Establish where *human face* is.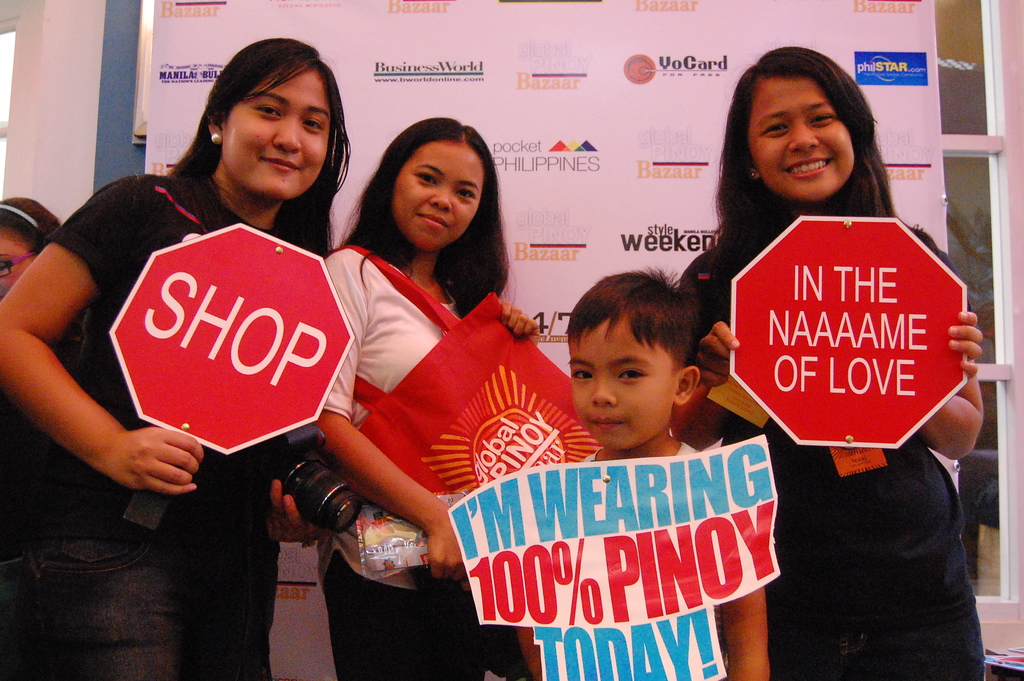
Established at region(569, 316, 679, 448).
